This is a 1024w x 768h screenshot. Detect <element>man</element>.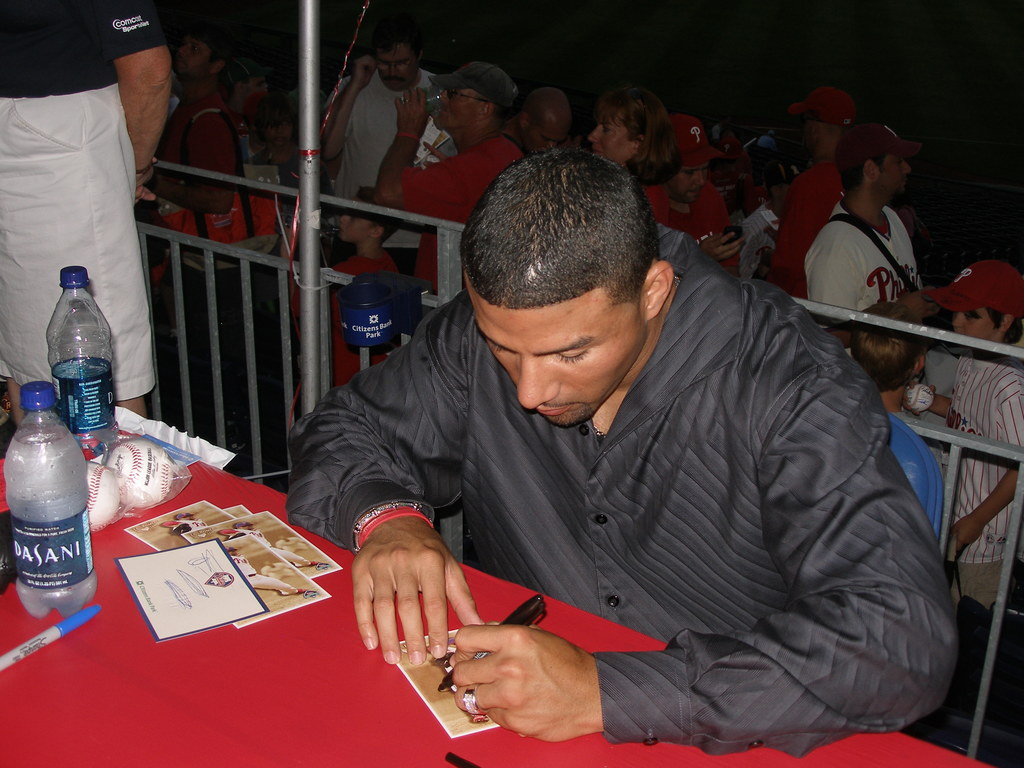
{"x1": 274, "y1": 140, "x2": 954, "y2": 751}.
